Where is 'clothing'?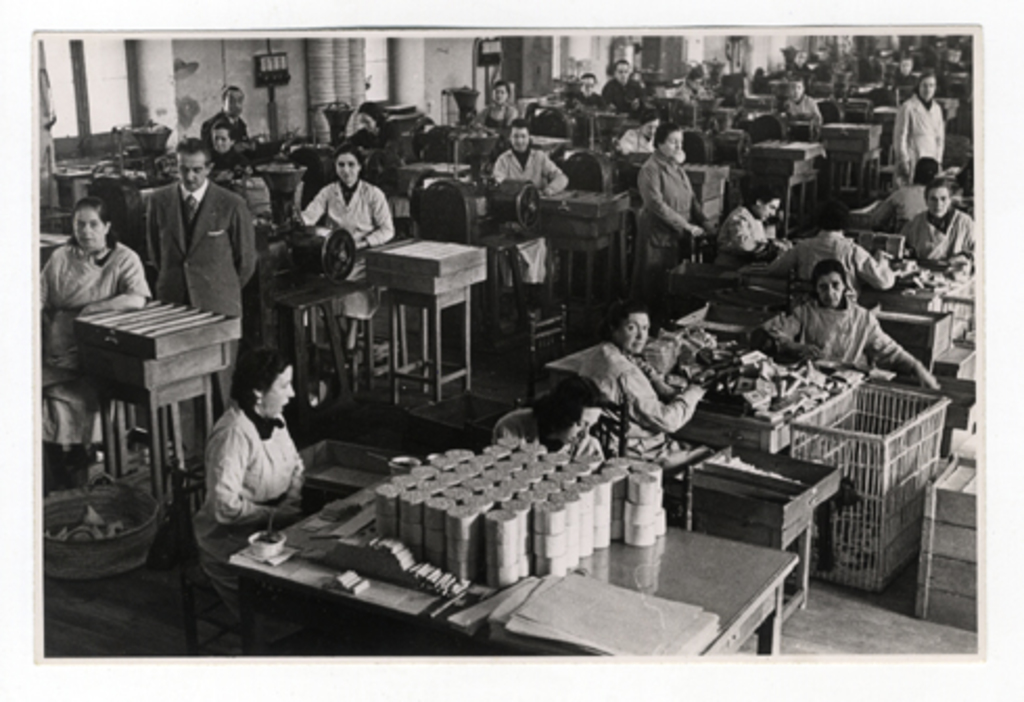
x1=201 y1=113 x2=247 y2=140.
